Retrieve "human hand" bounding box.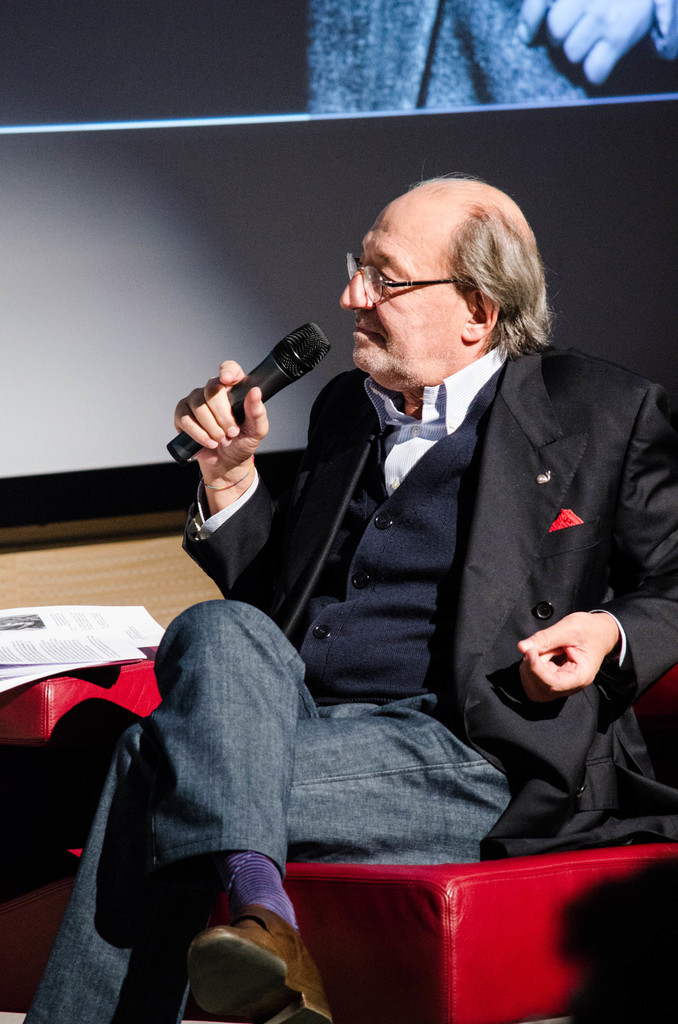
Bounding box: bbox(171, 349, 284, 531).
